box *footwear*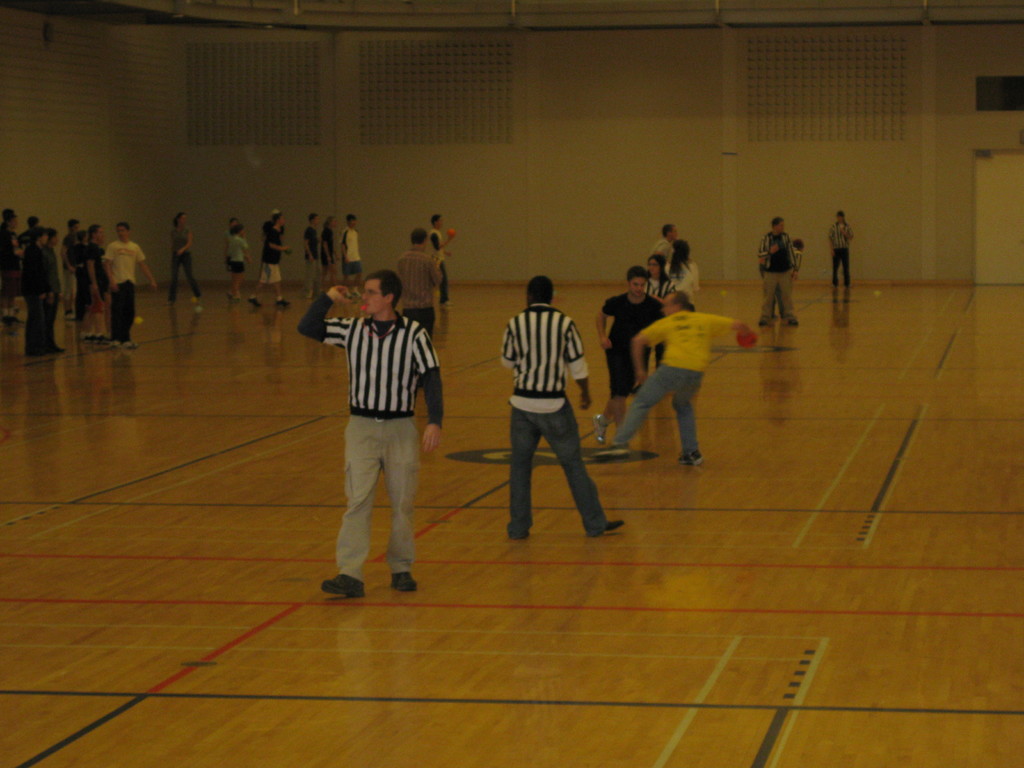
230, 291, 238, 302
